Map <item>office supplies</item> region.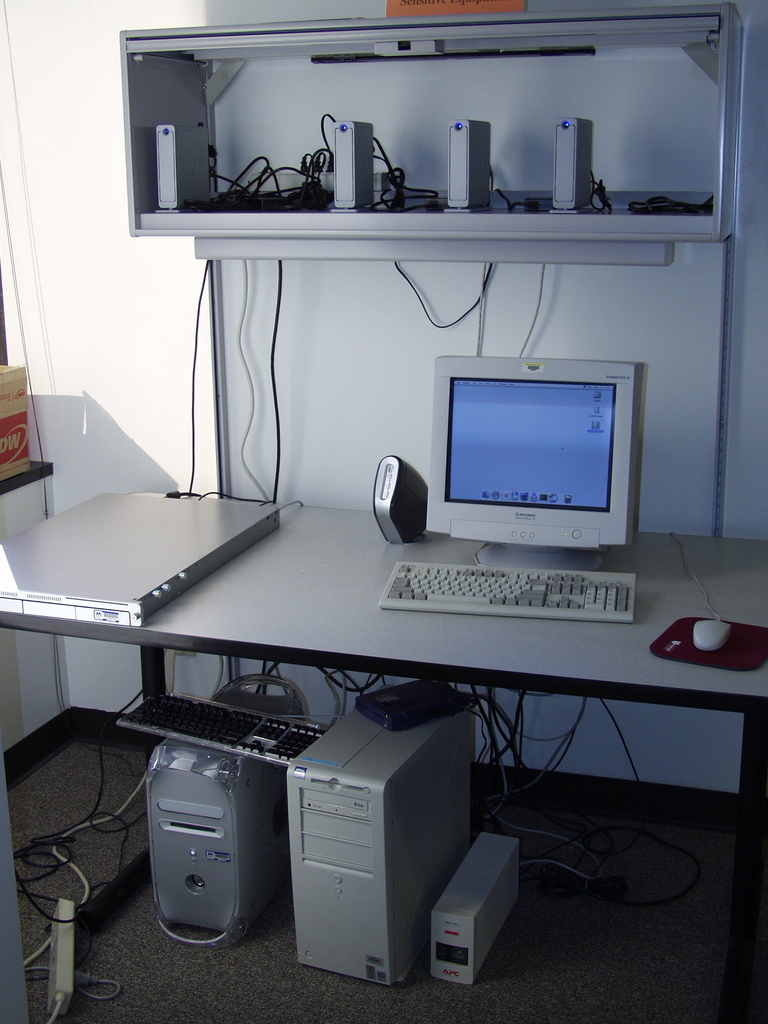
Mapped to (687, 610, 726, 655).
